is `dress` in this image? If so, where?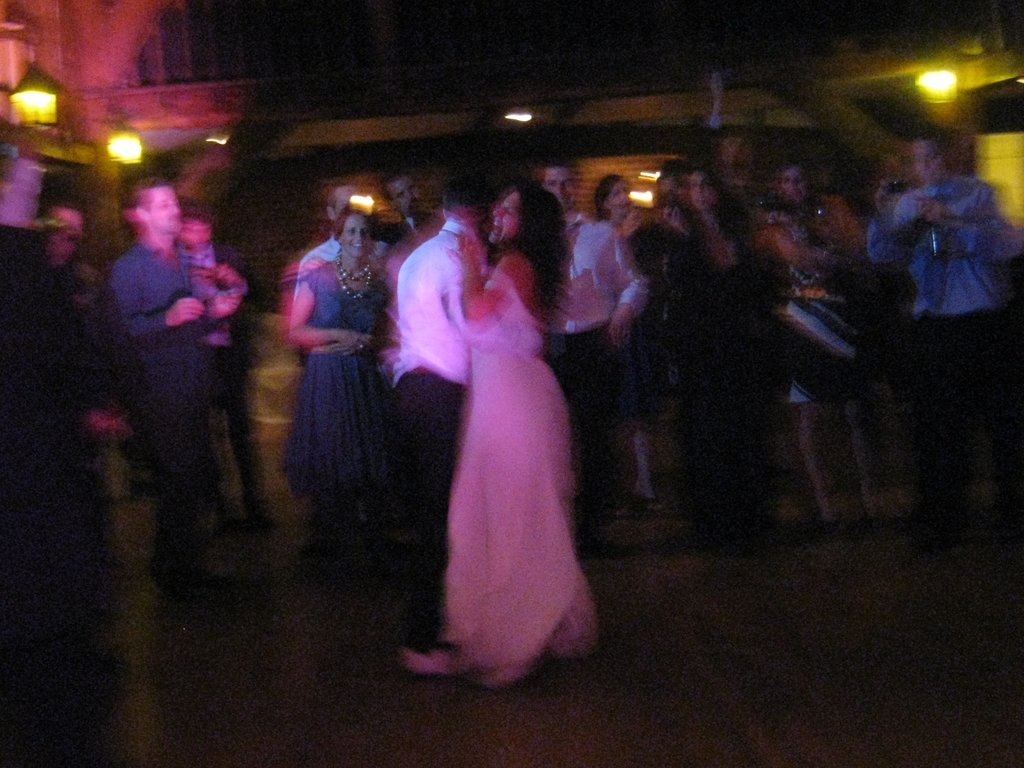
Yes, at <bbox>400, 269, 597, 688</bbox>.
